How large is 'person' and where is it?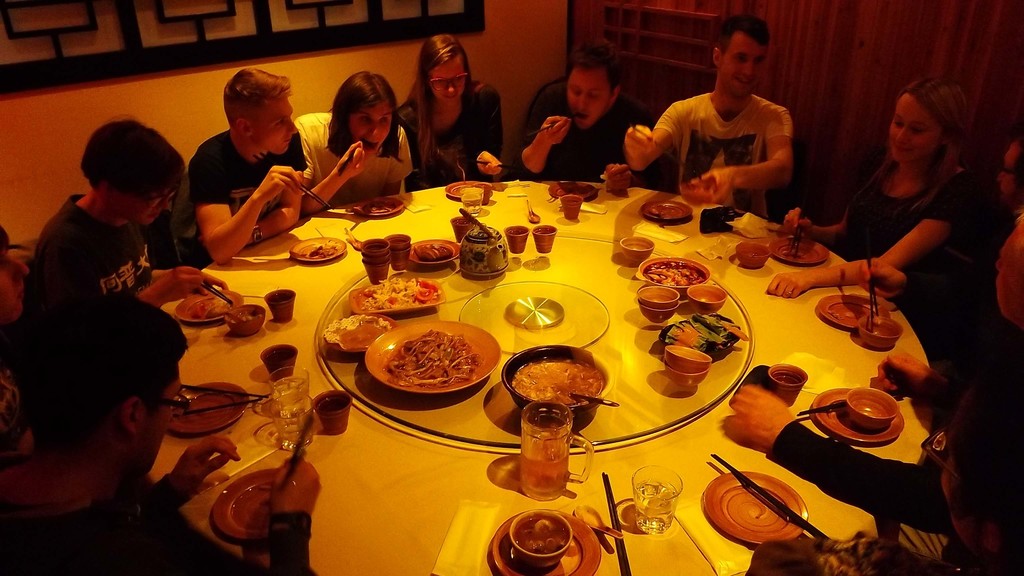
Bounding box: l=776, t=70, r=1007, b=344.
